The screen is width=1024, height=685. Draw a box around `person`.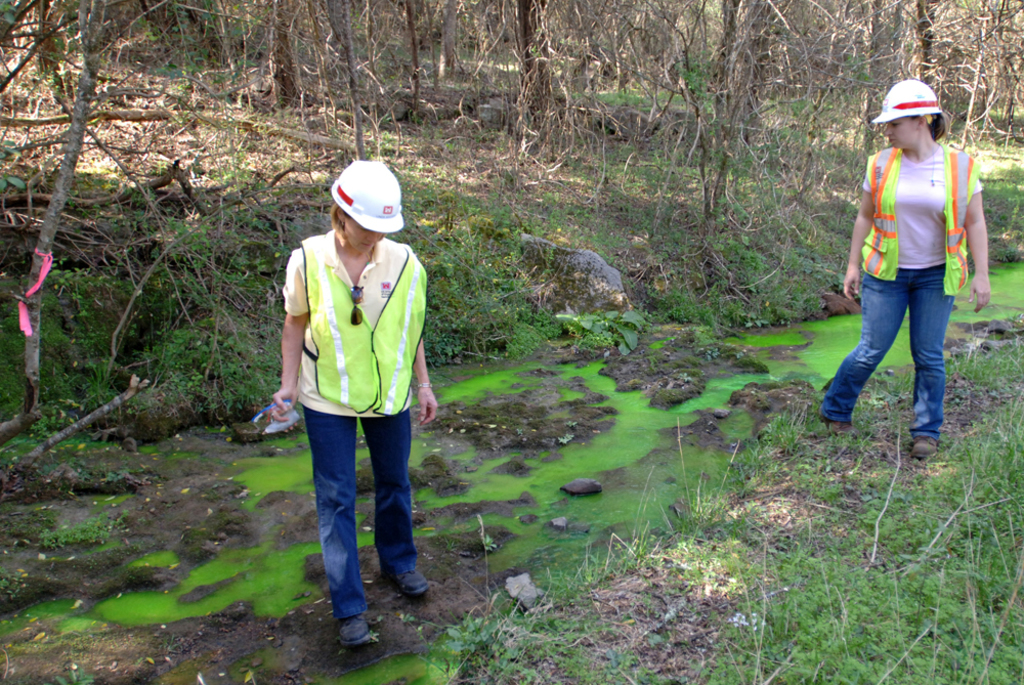
x1=282 y1=145 x2=431 y2=624.
